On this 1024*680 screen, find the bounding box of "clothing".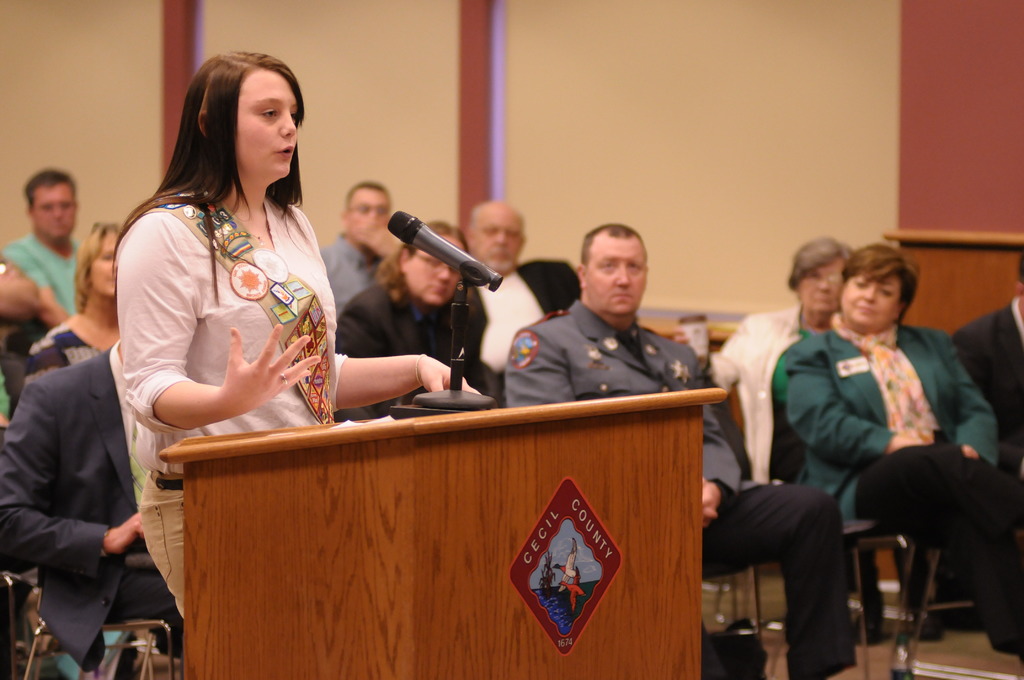
Bounding box: detection(947, 303, 1023, 449).
